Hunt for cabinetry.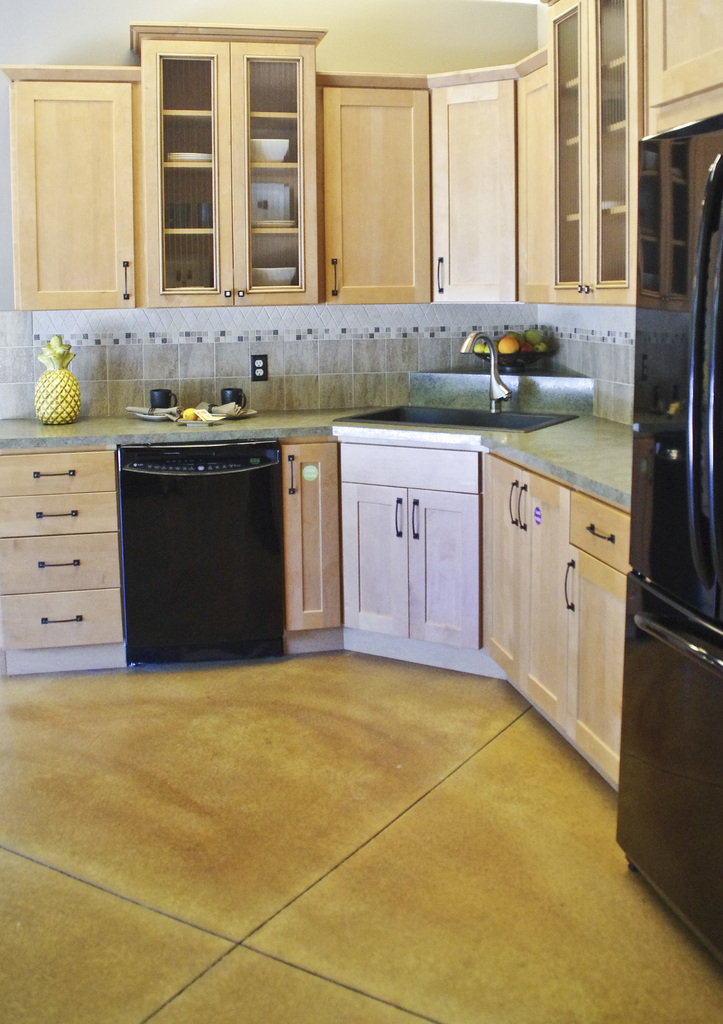
Hunted down at [x1=637, y1=0, x2=722, y2=132].
